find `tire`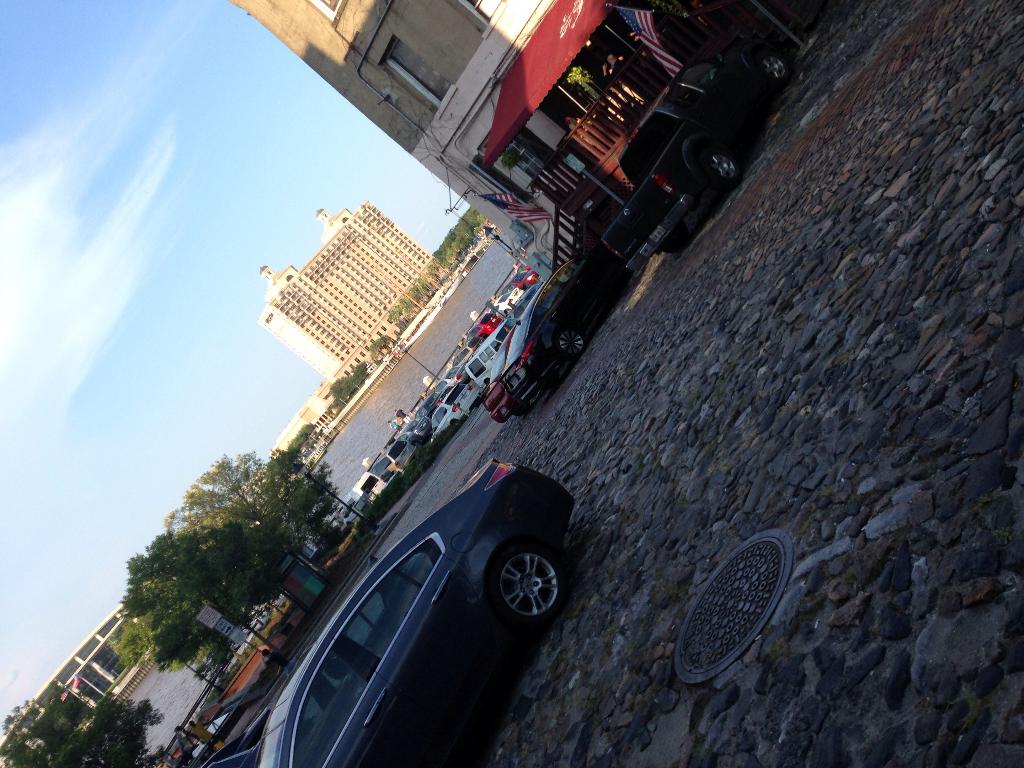
{"left": 664, "top": 220, "right": 687, "bottom": 252}
